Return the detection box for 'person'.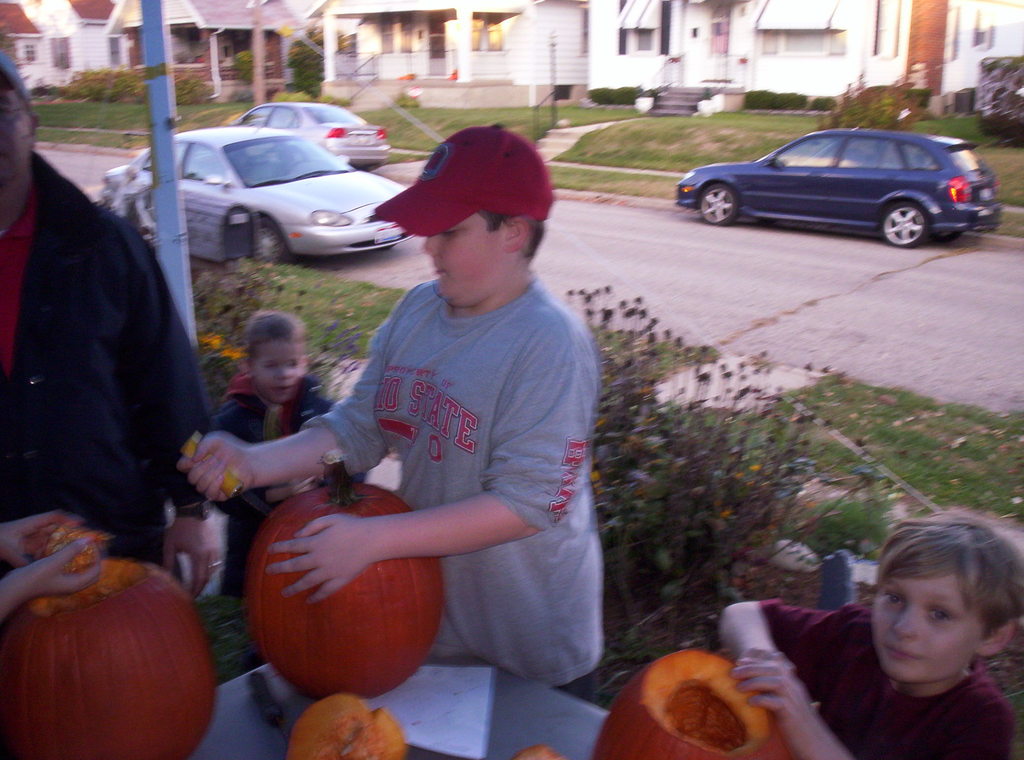
{"x1": 216, "y1": 311, "x2": 365, "y2": 556}.
